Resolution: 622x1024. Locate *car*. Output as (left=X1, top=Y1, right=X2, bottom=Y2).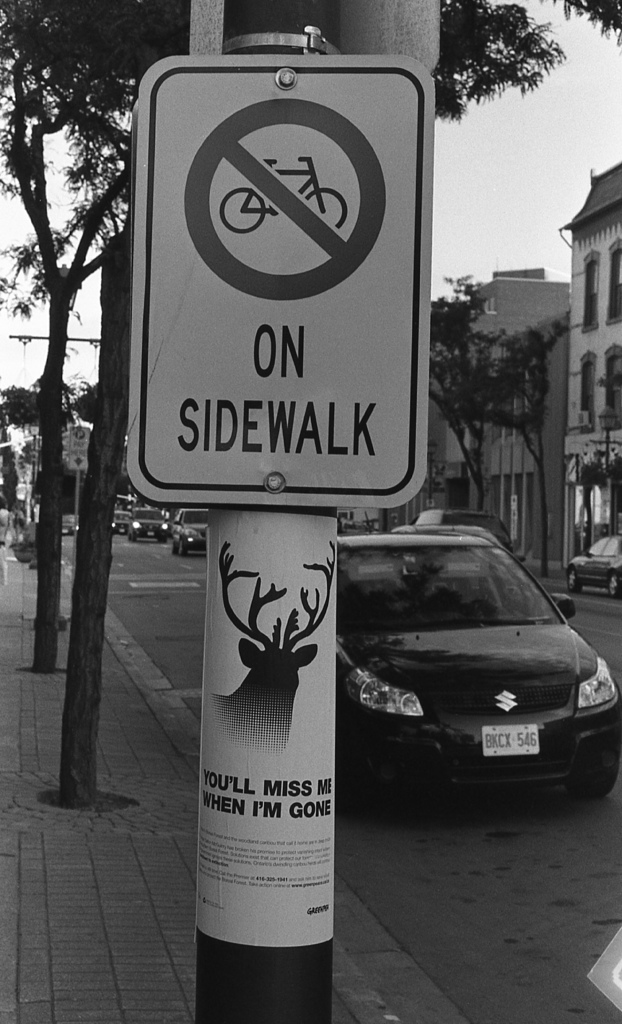
(left=177, top=505, right=212, bottom=548).
